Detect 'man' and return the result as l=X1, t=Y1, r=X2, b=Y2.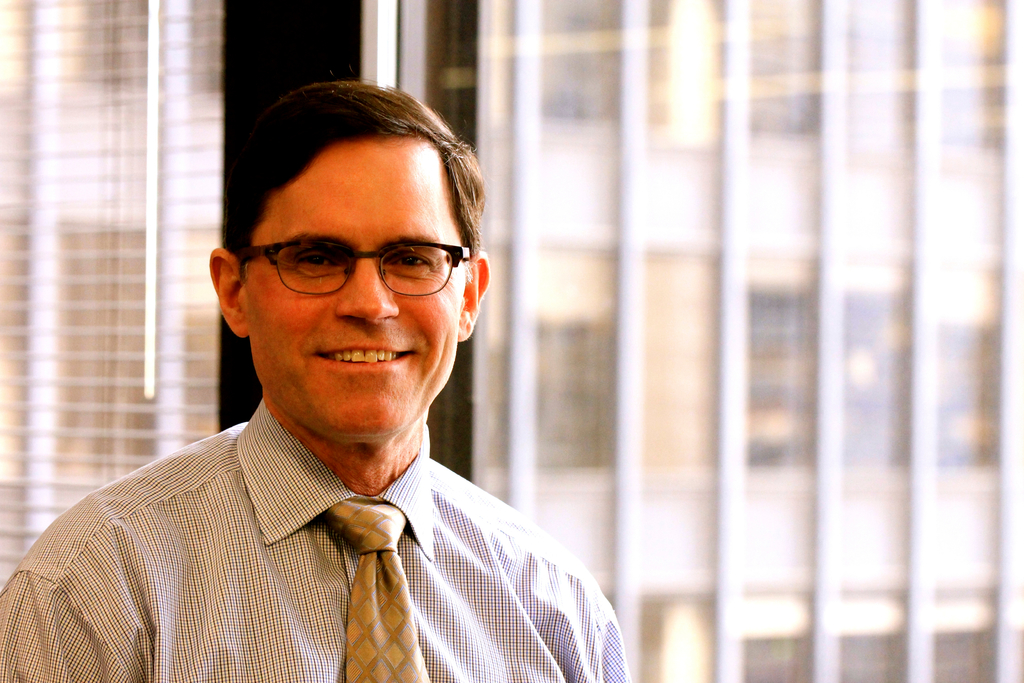
l=0, t=70, r=680, b=682.
